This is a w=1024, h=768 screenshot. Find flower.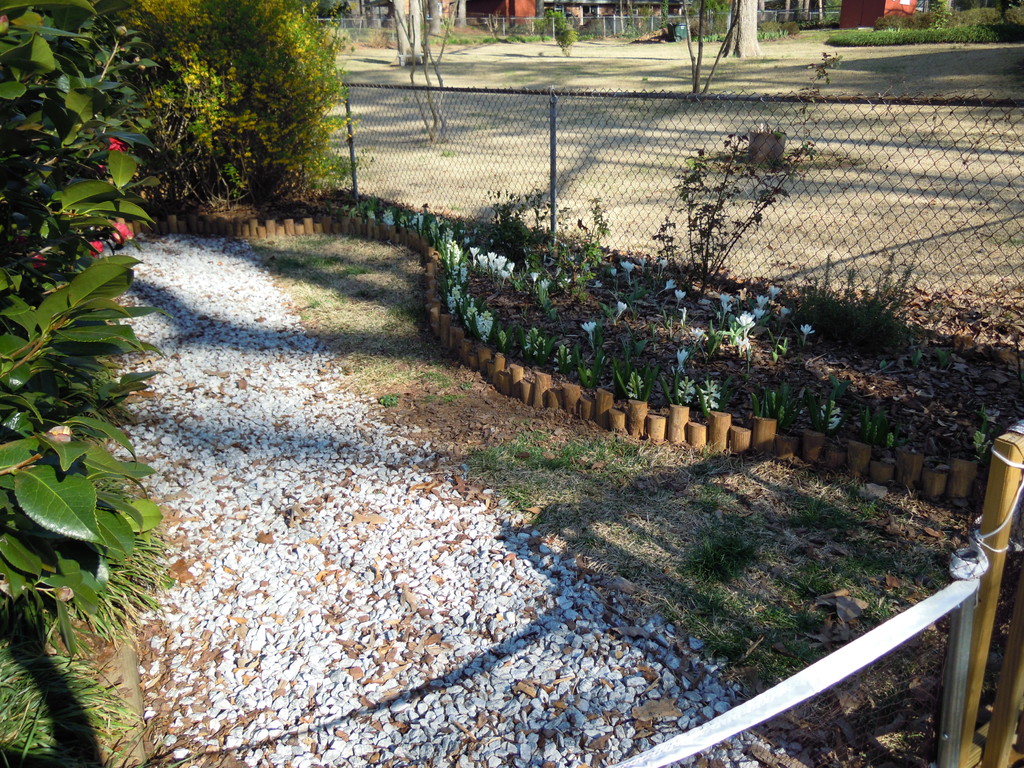
Bounding box: Rect(412, 213, 424, 228).
